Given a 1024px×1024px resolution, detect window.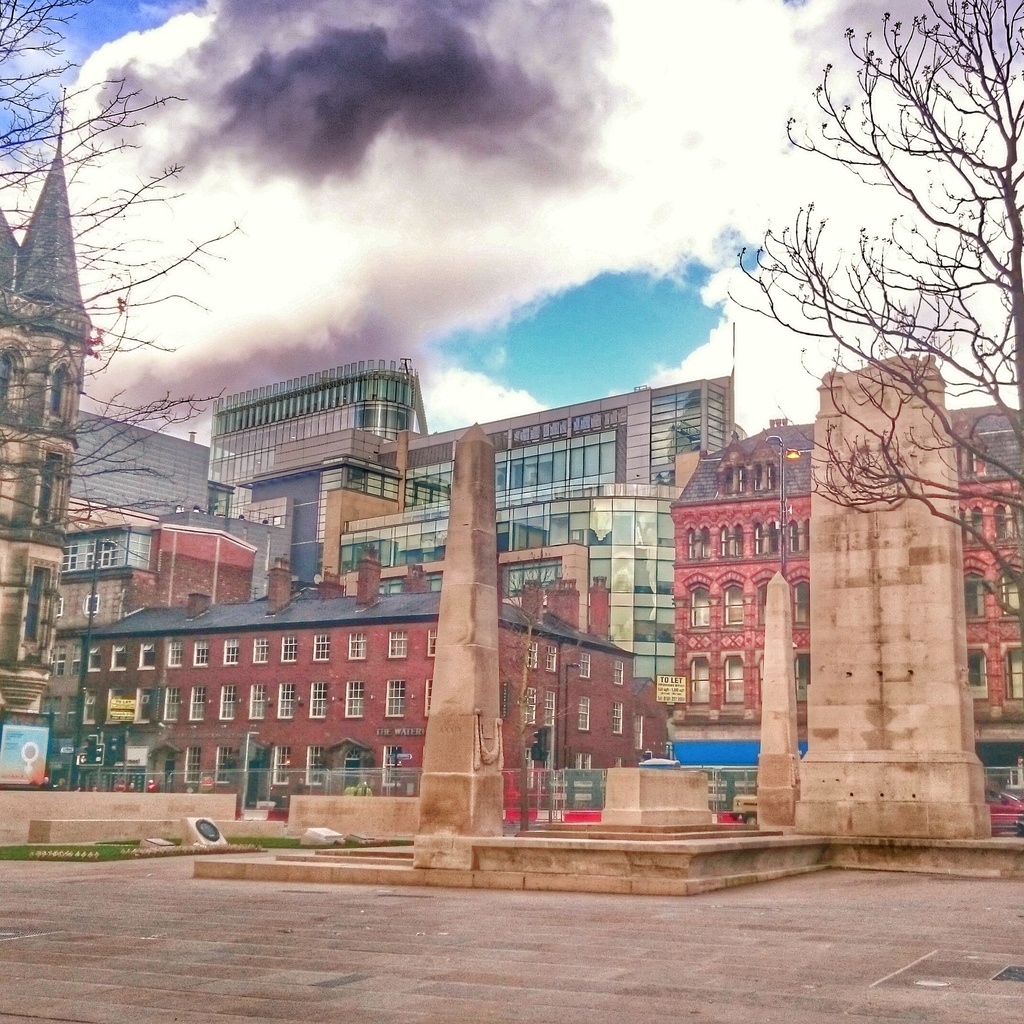
<region>349, 634, 367, 662</region>.
